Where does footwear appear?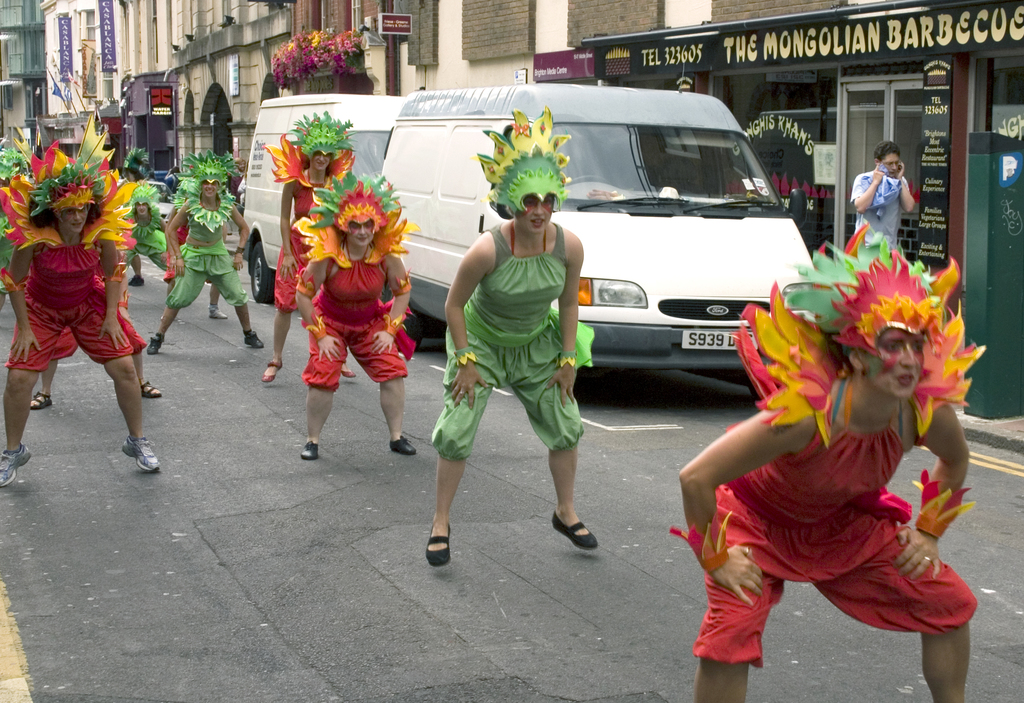
Appears at select_region(262, 362, 279, 386).
